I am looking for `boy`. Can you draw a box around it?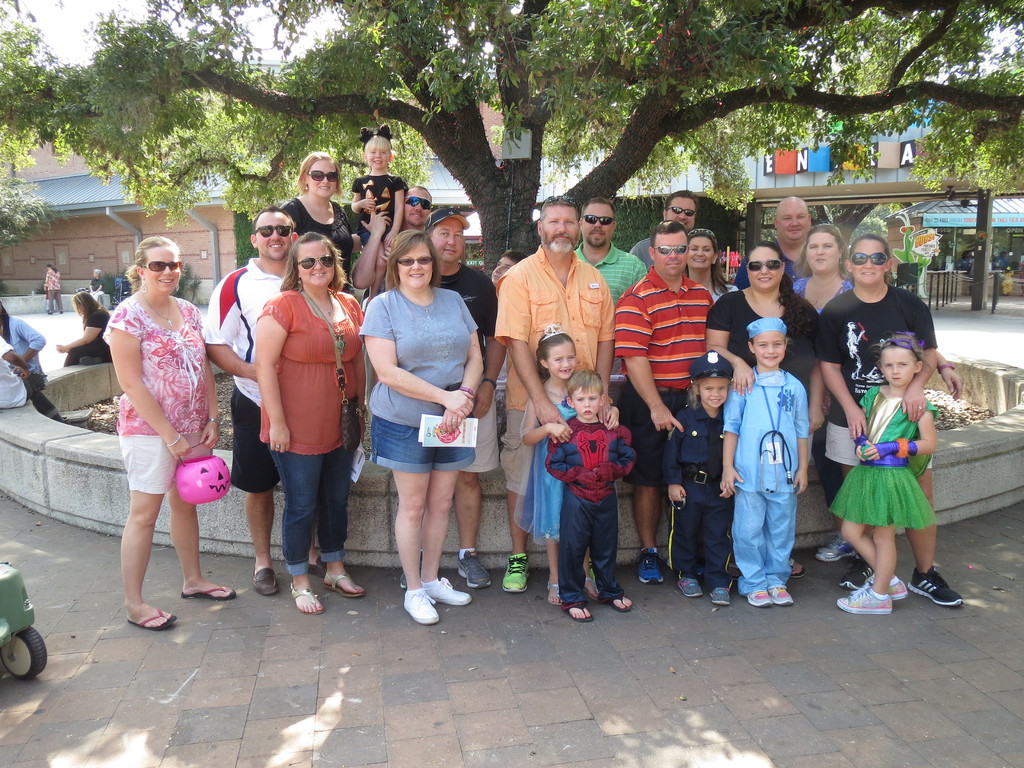
Sure, the bounding box is 547 367 646 618.
